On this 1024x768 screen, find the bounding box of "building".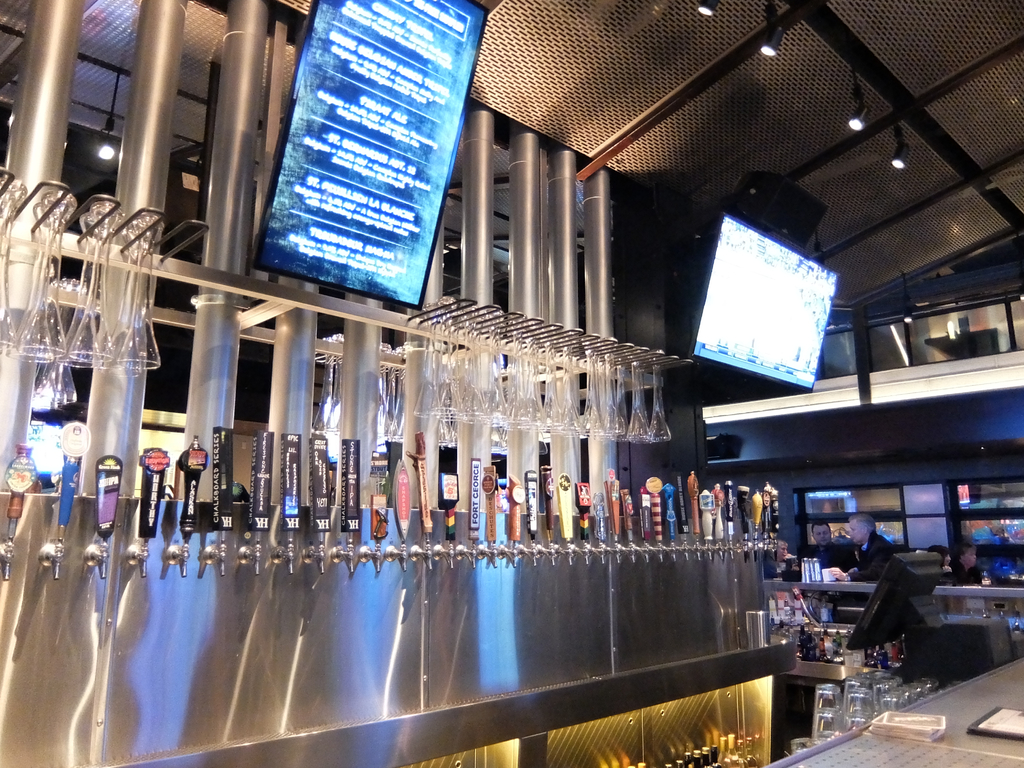
Bounding box: x1=0, y1=0, x2=1023, y2=767.
